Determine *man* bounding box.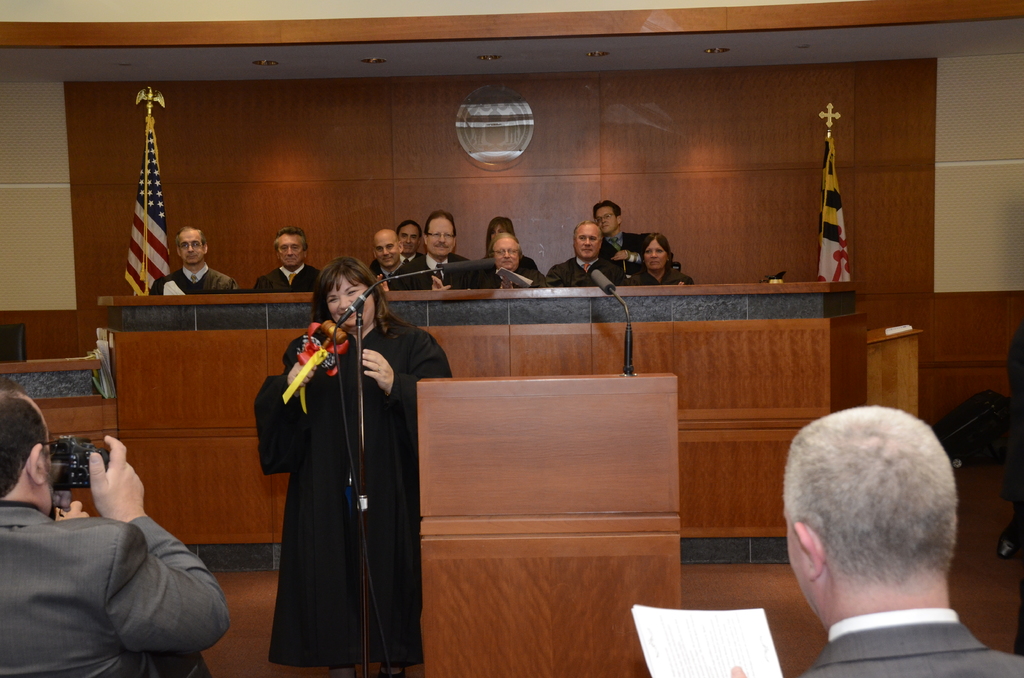
Determined: [left=371, top=220, right=424, bottom=268].
